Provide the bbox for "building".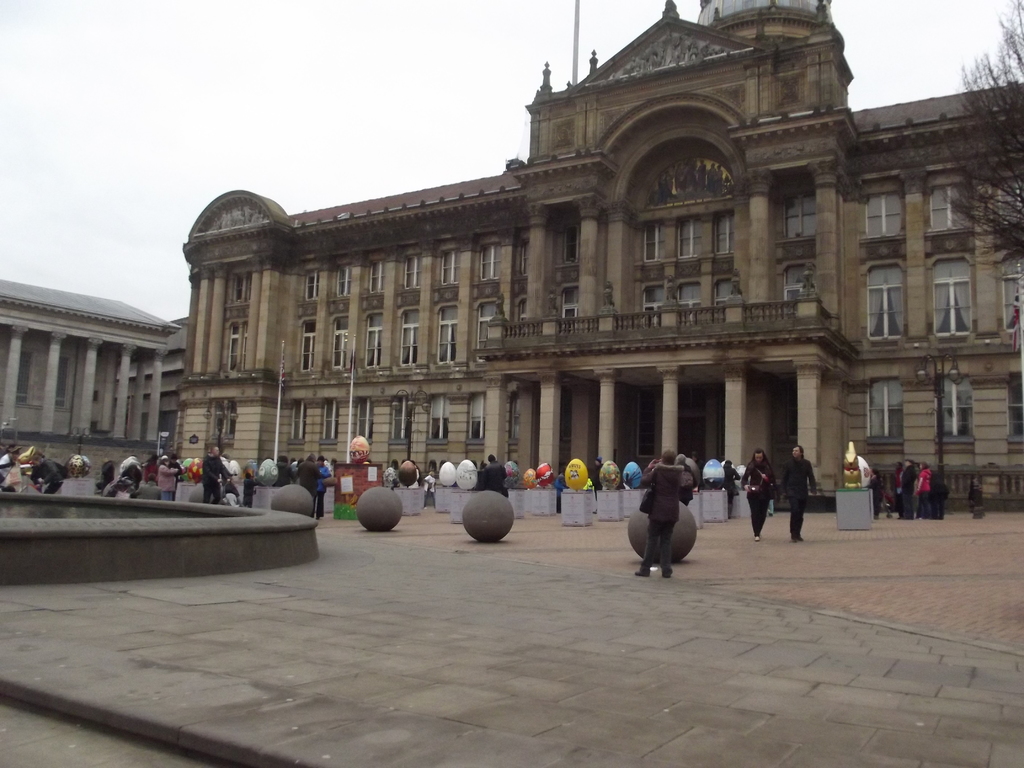
BBox(0, 273, 178, 440).
